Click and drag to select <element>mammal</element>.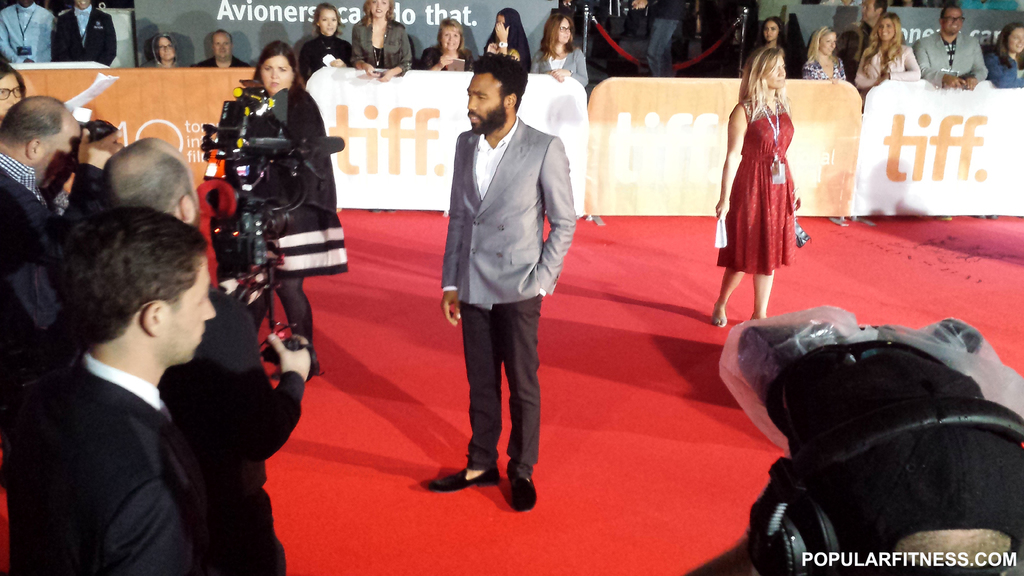
Selection: box=[148, 33, 184, 70].
